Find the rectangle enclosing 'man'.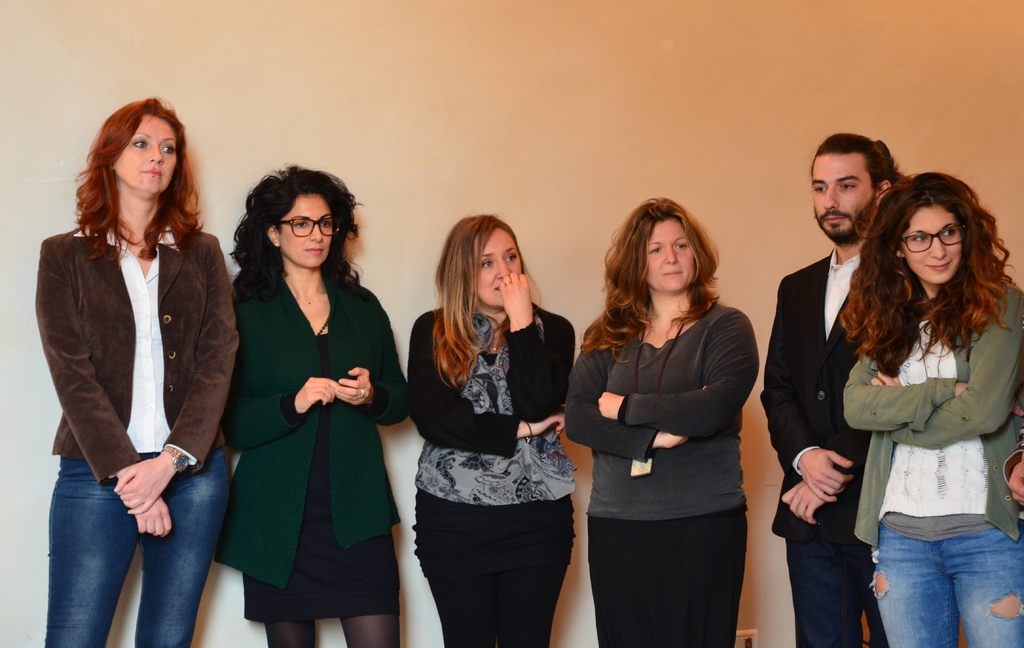
{"x1": 772, "y1": 145, "x2": 922, "y2": 636}.
